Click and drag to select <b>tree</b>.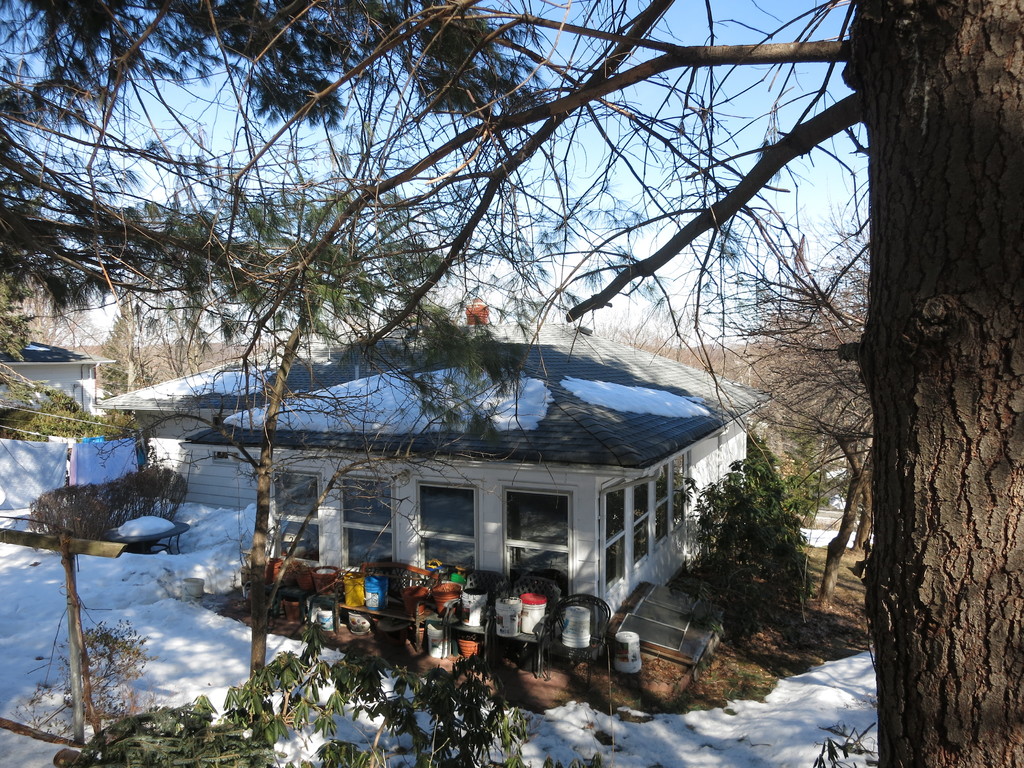
Selection: <region>0, 385, 151, 449</region>.
